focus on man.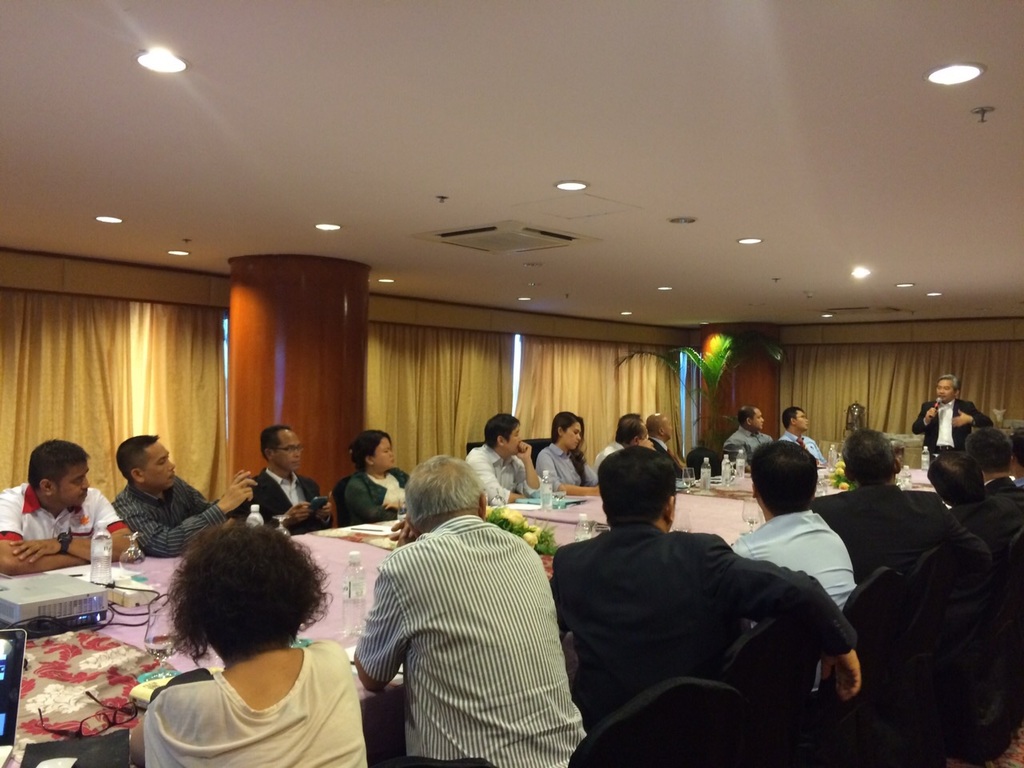
Focused at [1009,426,1023,484].
